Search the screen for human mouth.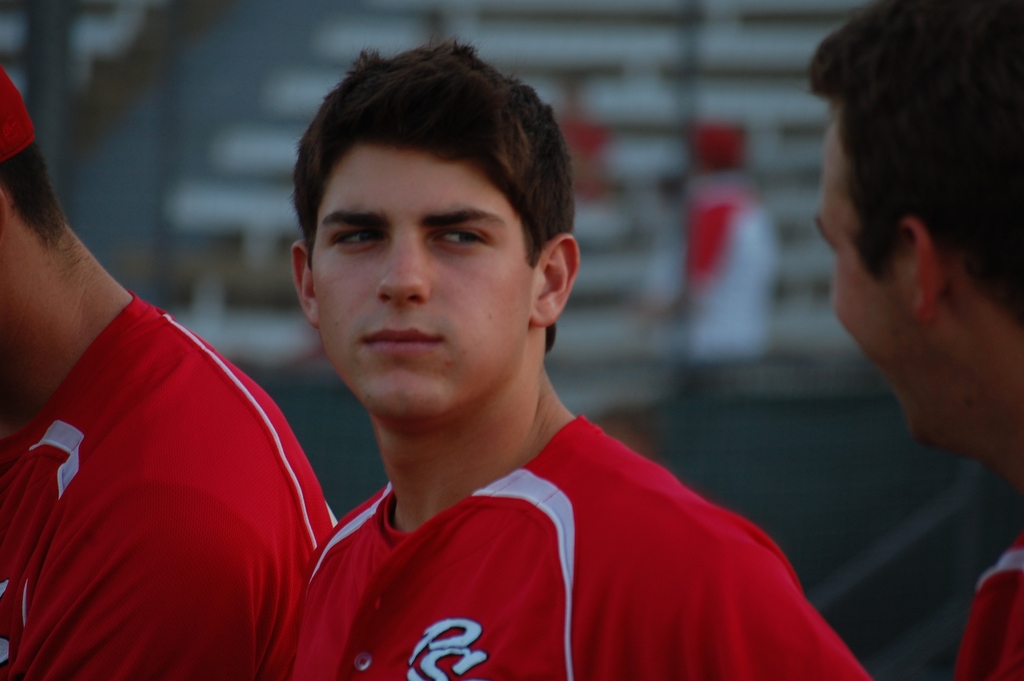
Found at 362/327/440/347.
